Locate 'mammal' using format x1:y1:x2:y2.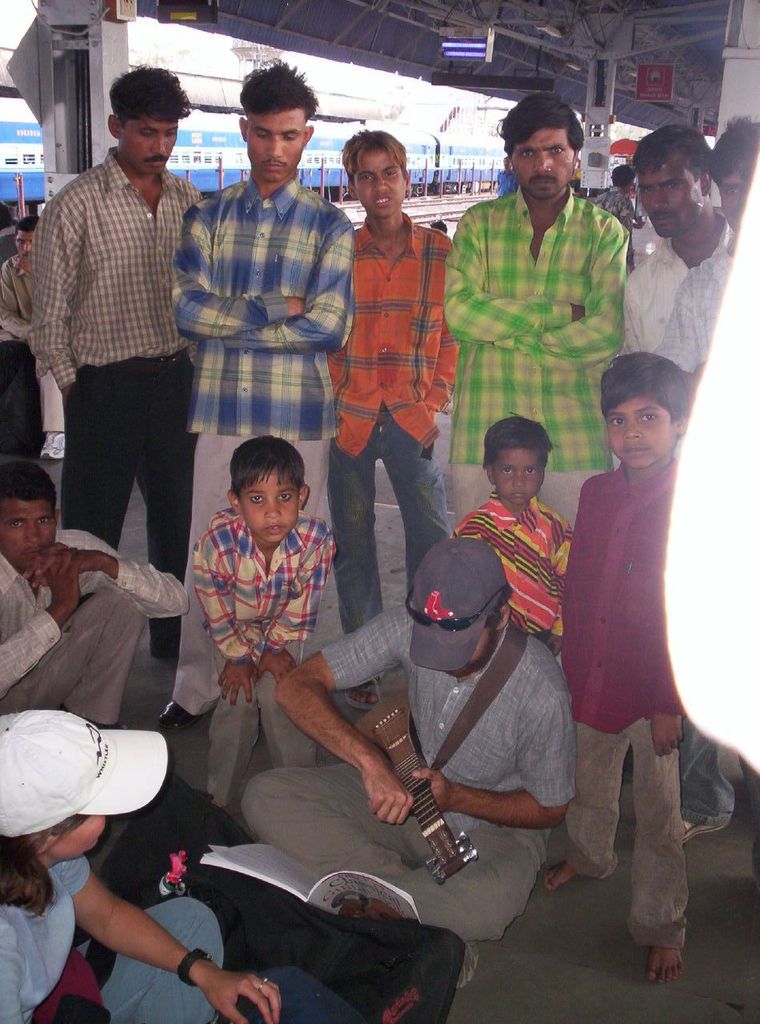
0:220:66:462.
